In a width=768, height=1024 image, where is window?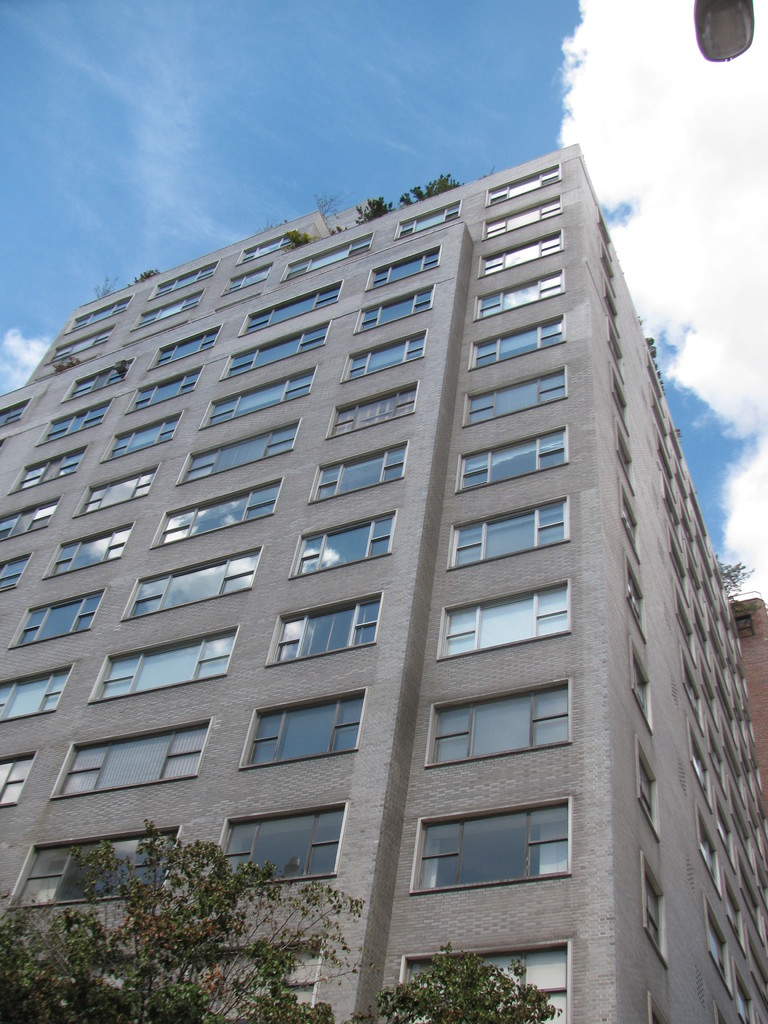
[left=219, top=321, right=327, bottom=379].
